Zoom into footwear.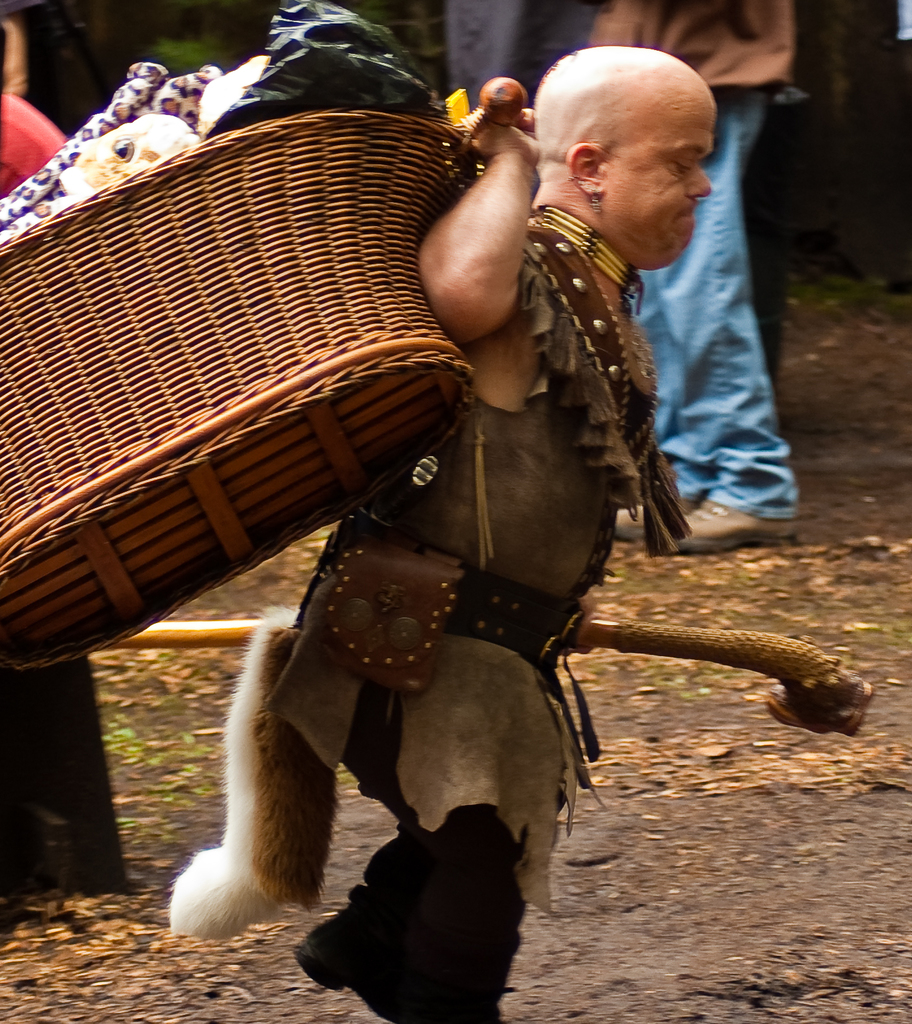
Zoom target: rect(298, 886, 502, 1023).
